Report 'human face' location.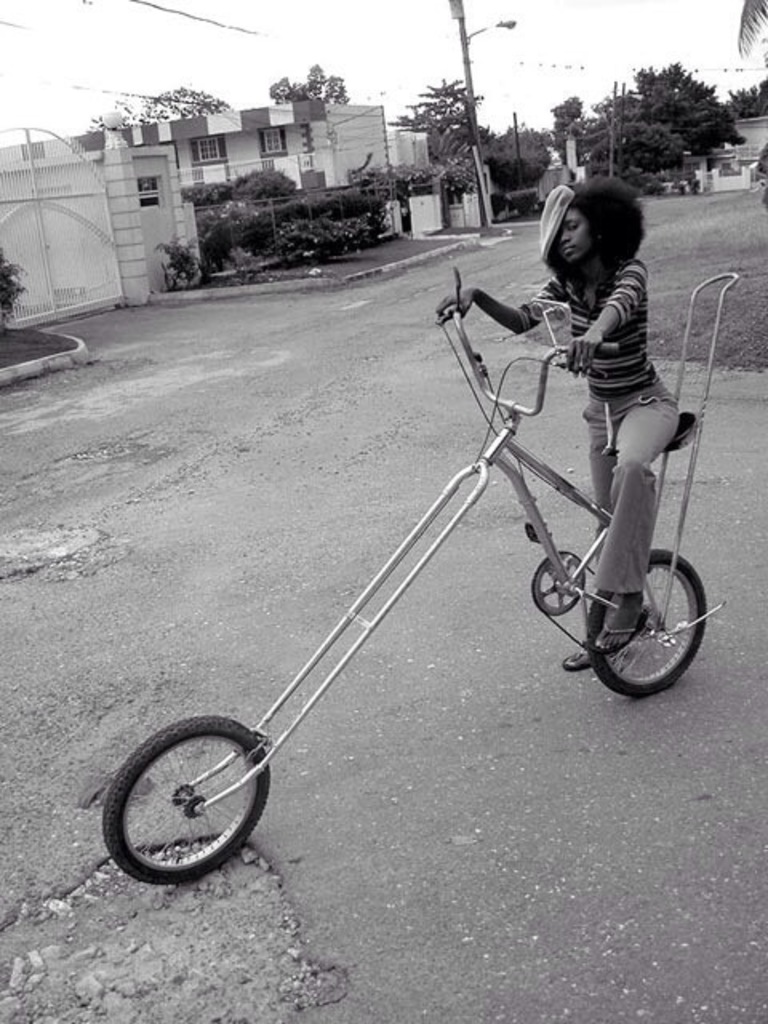
Report: BBox(555, 200, 594, 256).
